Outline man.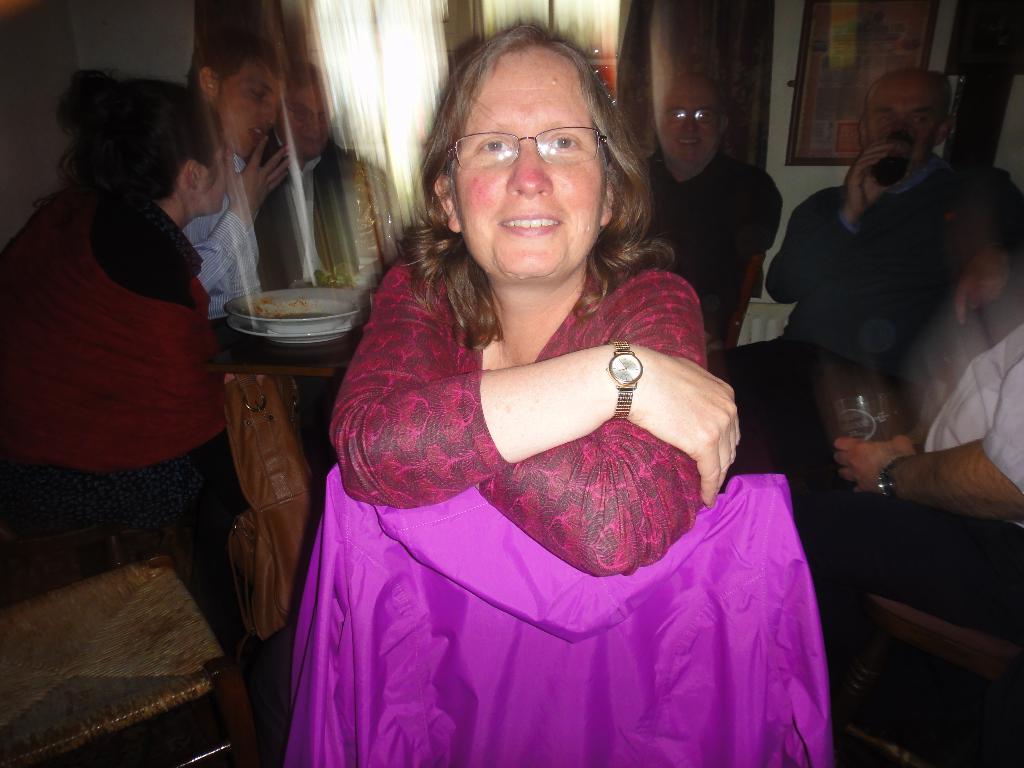
Outline: detection(643, 77, 782, 348).
